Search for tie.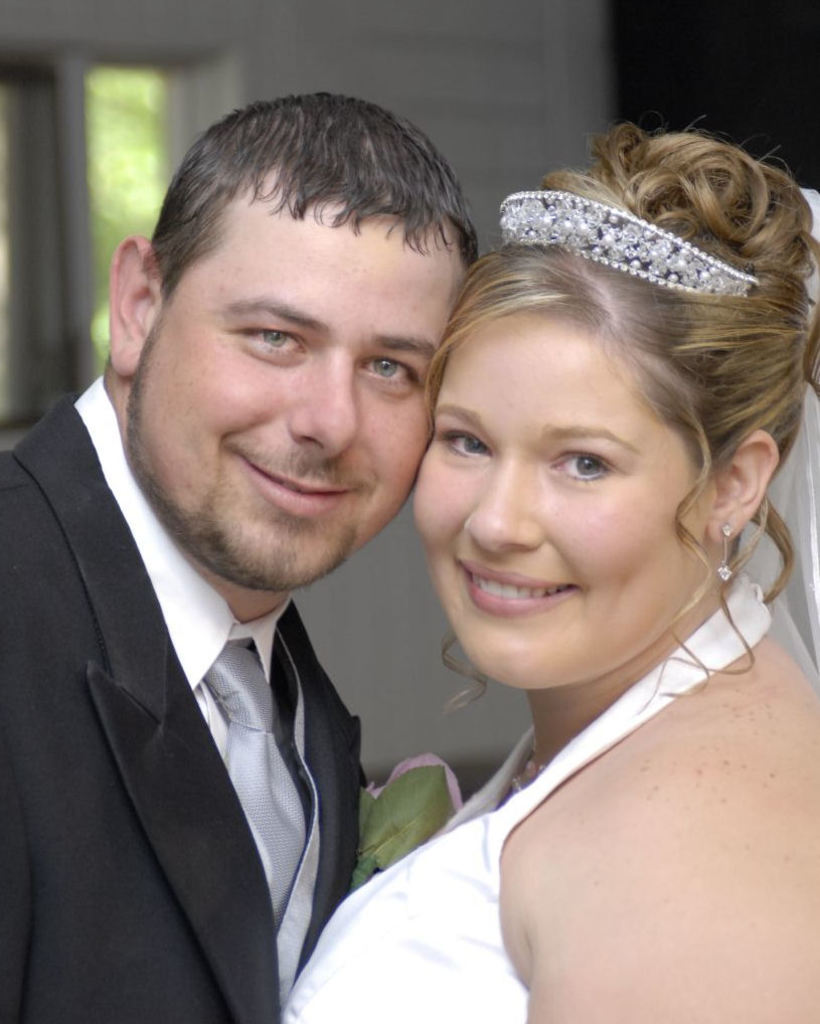
Found at x1=201, y1=642, x2=306, y2=923.
